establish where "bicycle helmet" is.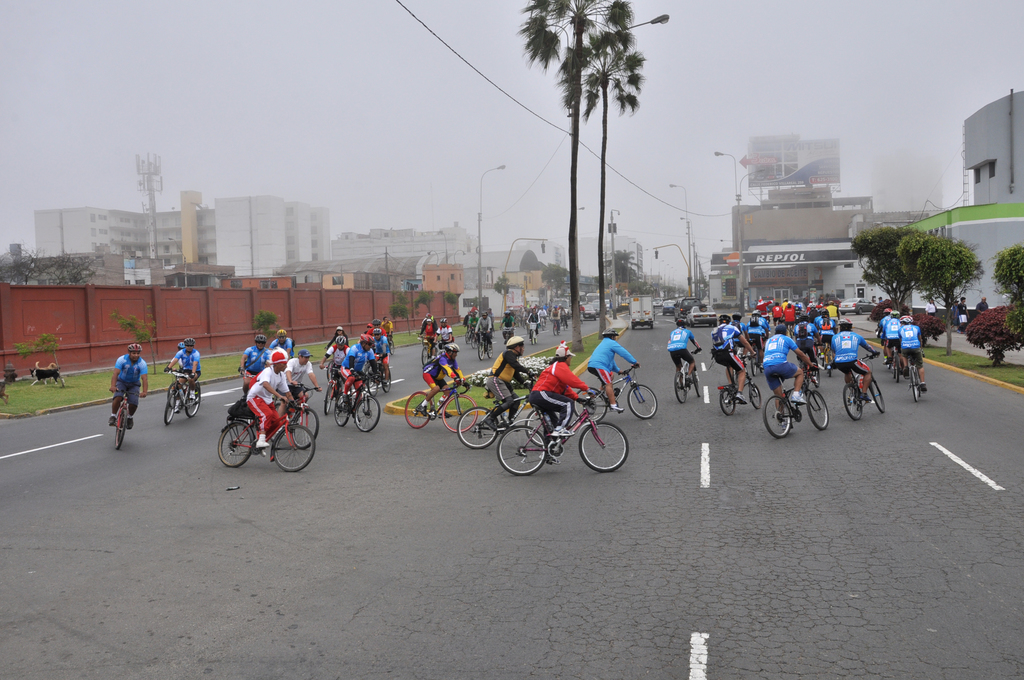
Established at [373,328,382,336].
